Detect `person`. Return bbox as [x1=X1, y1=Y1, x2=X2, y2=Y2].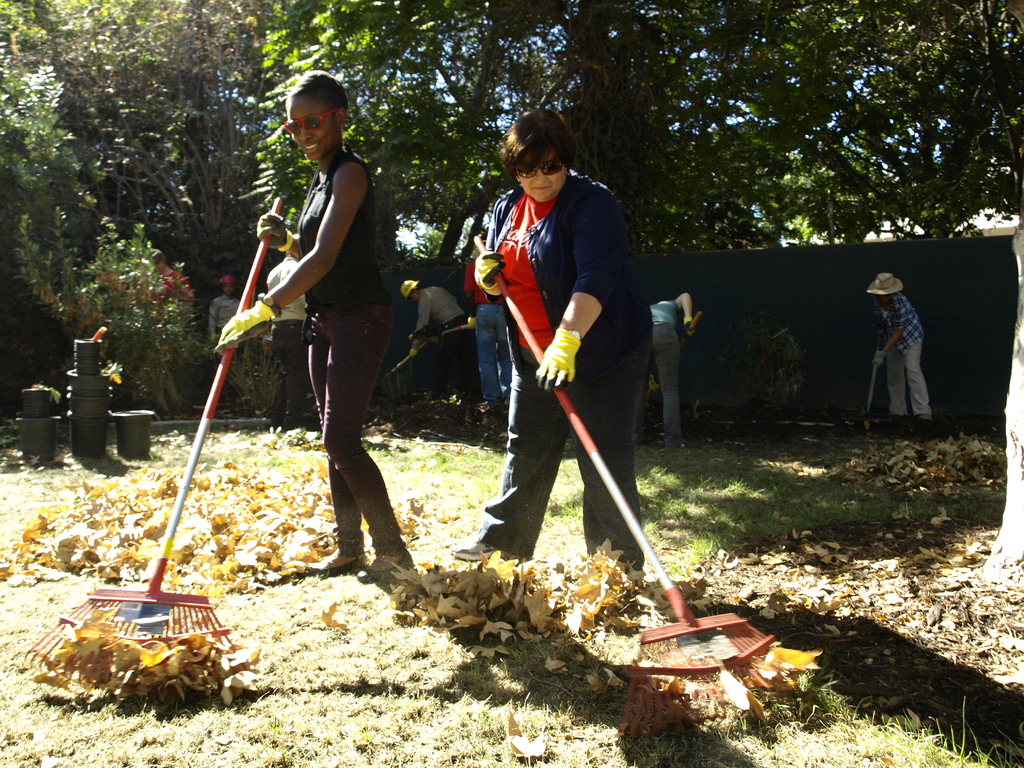
[x1=147, y1=249, x2=193, y2=342].
